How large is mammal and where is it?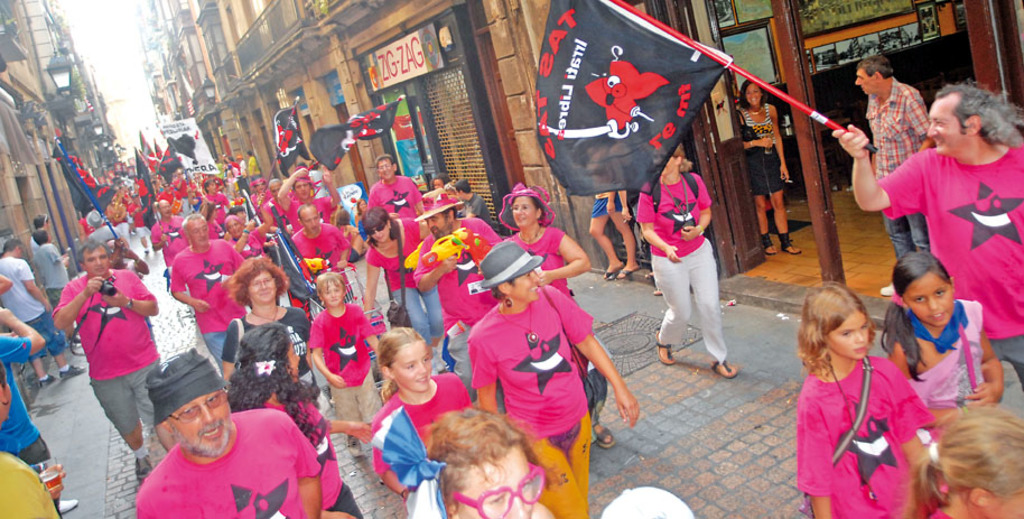
Bounding box: detection(28, 211, 48, 249).
